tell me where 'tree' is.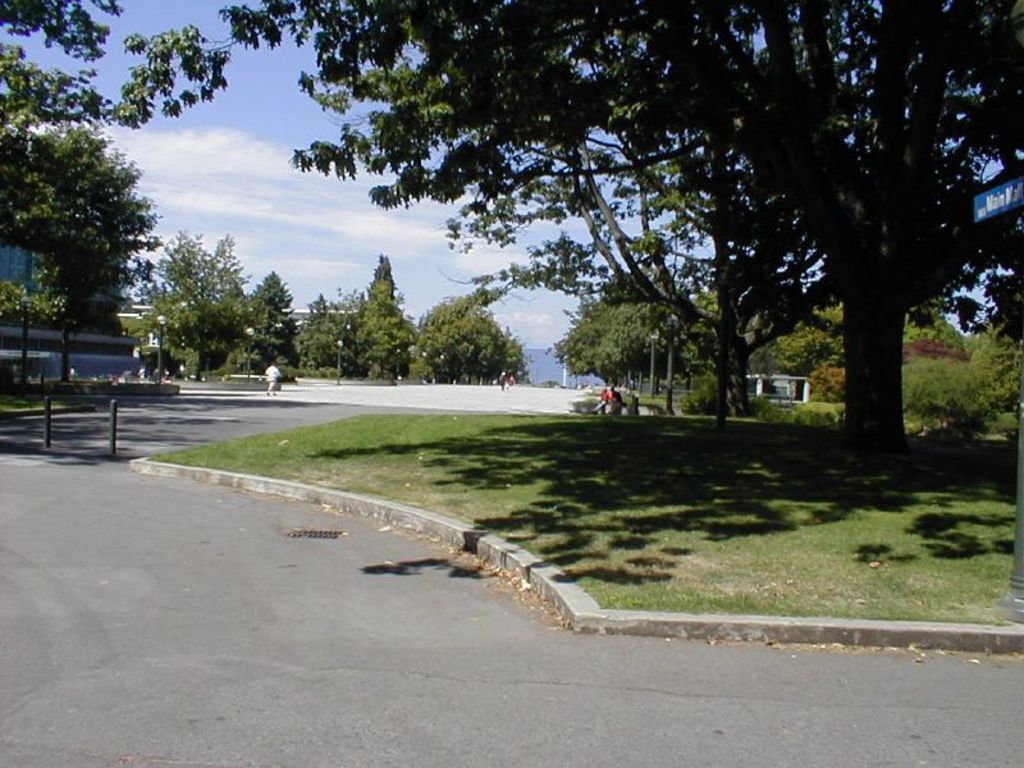
'tree' is at box(347, 253, 411, 372).
